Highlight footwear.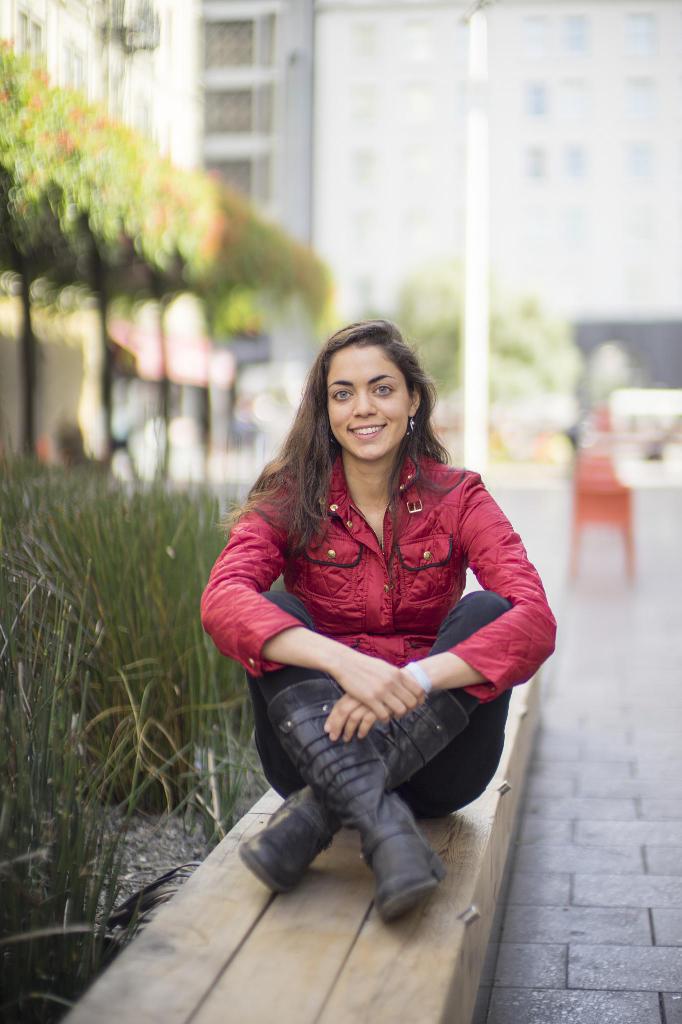
Highlighted region: [370,840,442,929].
